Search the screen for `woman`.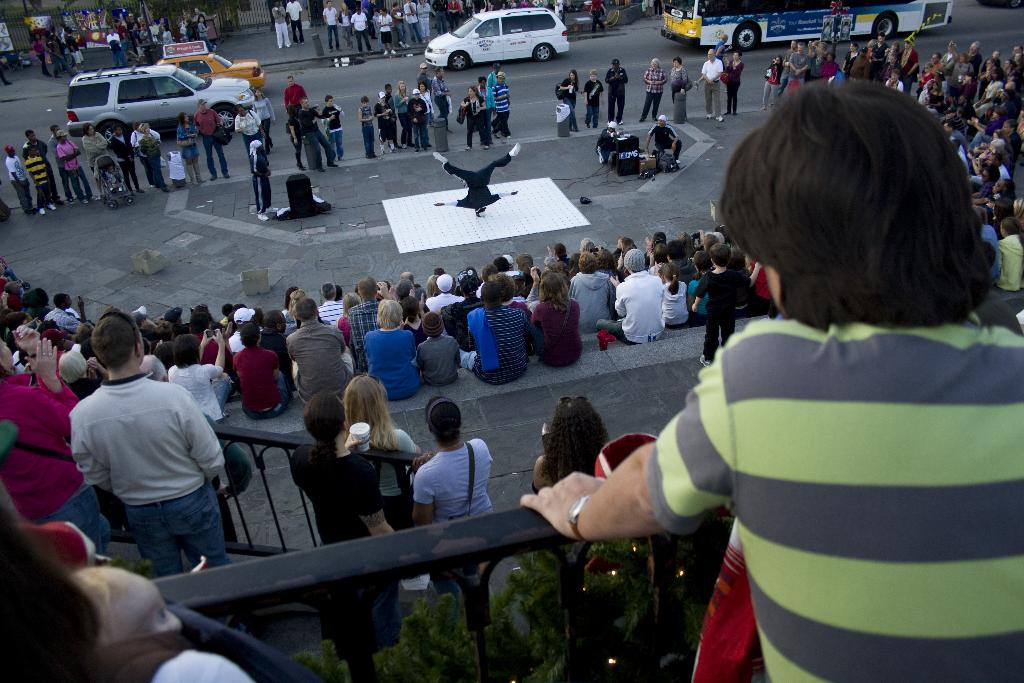
Found at box=[486, 272, 532, 314].
